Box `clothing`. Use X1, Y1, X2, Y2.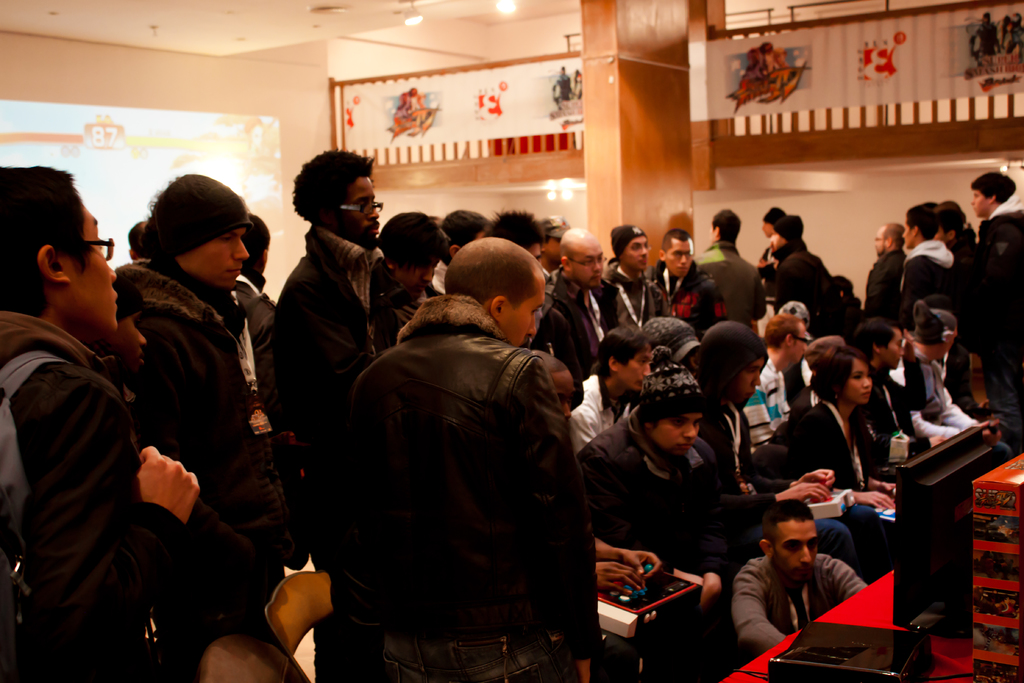
115, 252, 293, 637.
